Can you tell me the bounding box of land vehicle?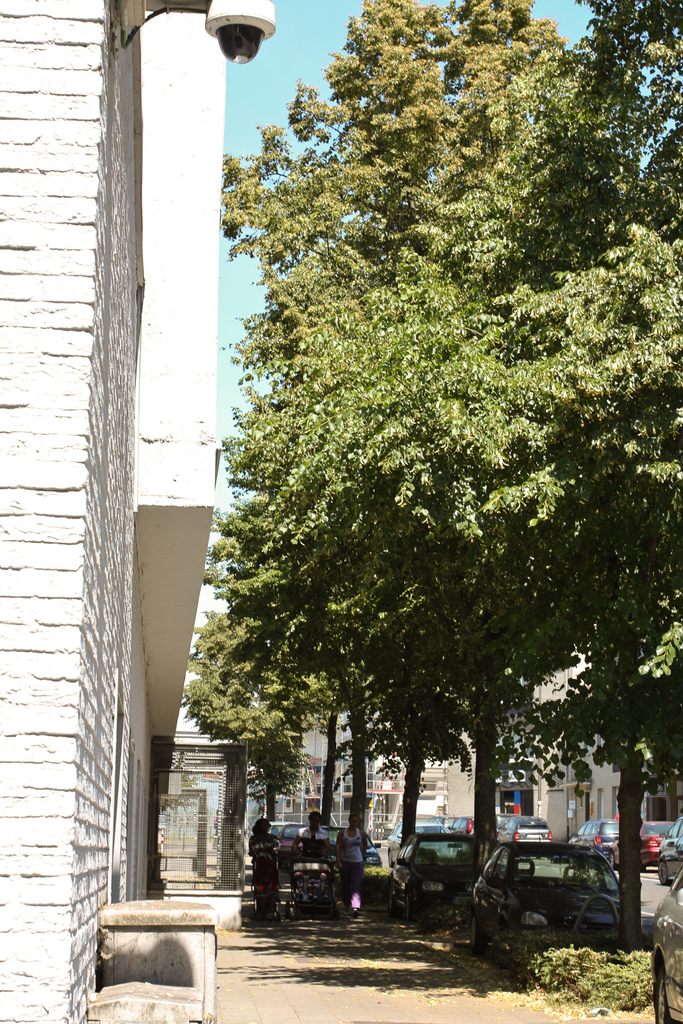
l=495, t=810, r=514, b=841.
